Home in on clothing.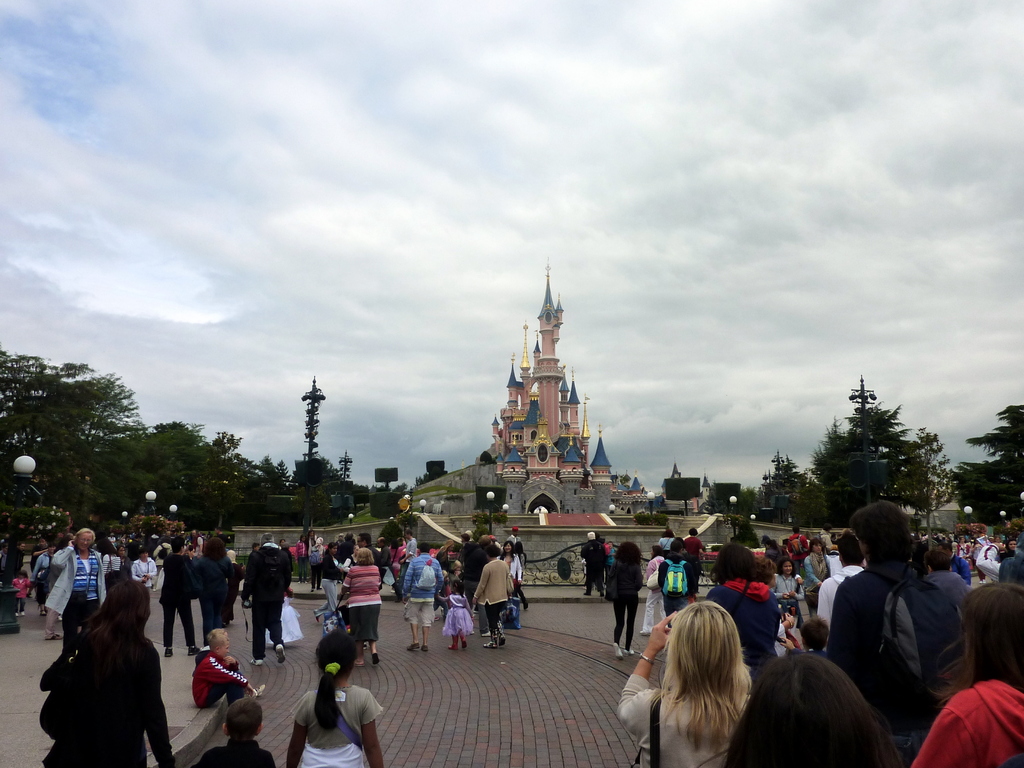
Homed in at Rect(99, 549, 129, 595).
